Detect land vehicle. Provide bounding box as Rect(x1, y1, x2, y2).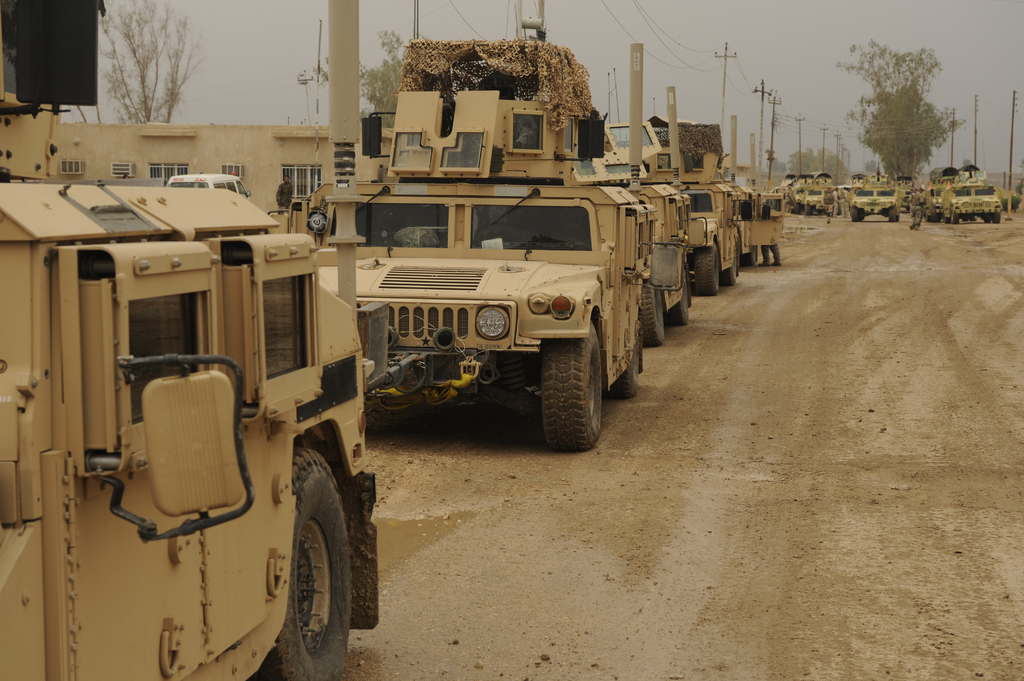
Rect(935, 167, 1010, 228).
